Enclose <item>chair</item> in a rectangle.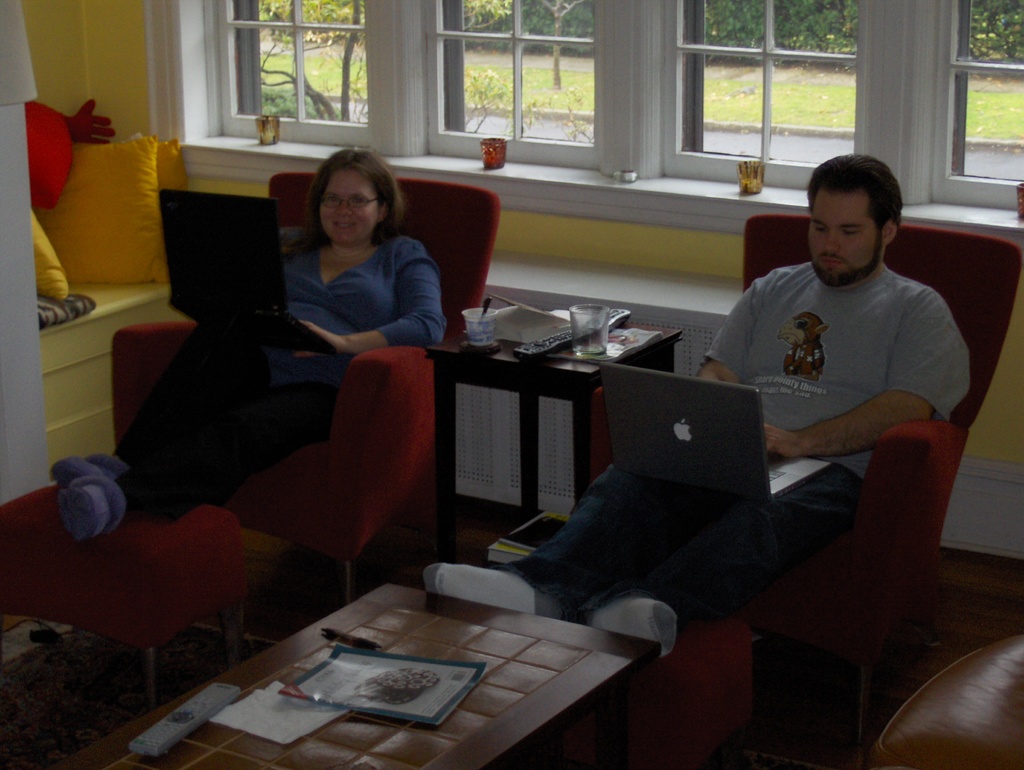
868/638/1023/769.
